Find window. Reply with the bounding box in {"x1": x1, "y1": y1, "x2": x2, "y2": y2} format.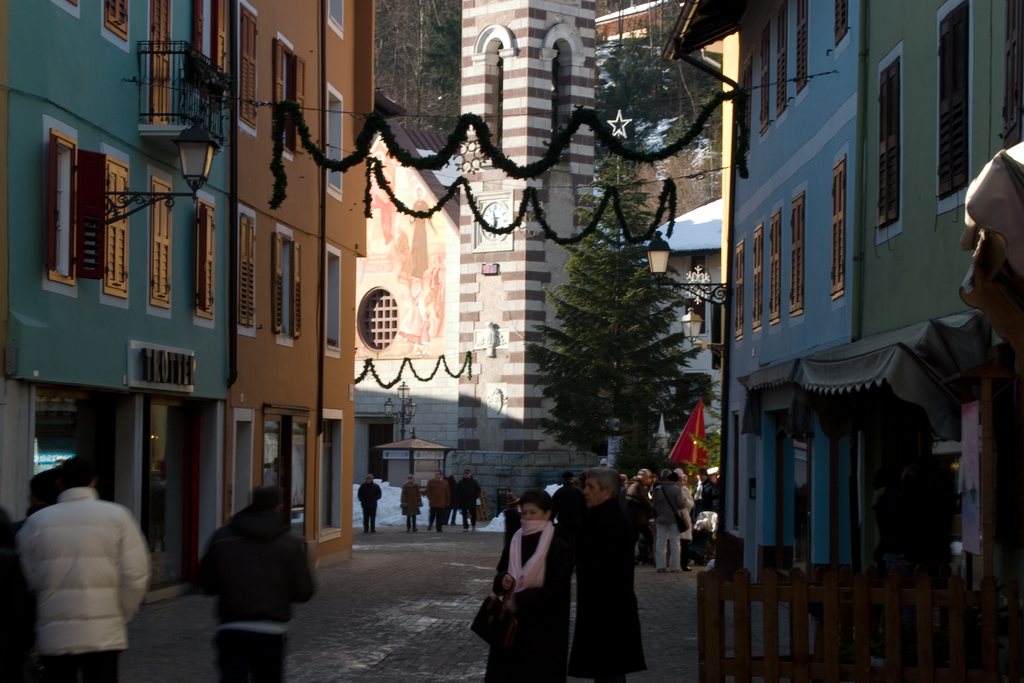
{"x1": 106, "y1": 0, "x2": 130, "y2": 40}.
